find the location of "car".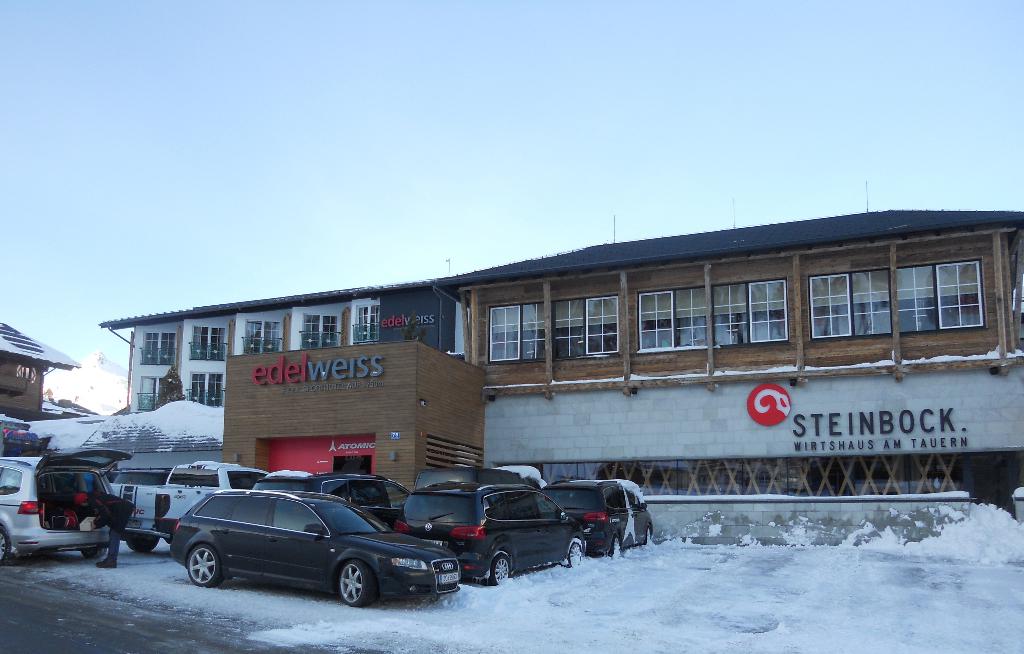
Location: region(395, 483, 588, 591).
